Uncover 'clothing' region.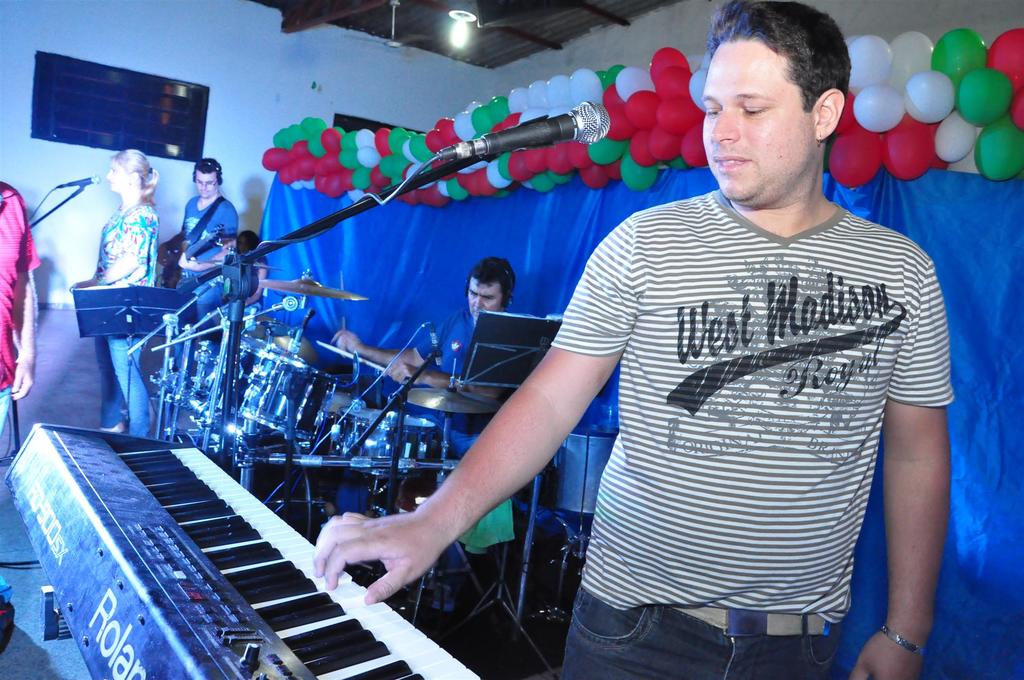
Uncovered: {"x1": 84, "y1": 200, "x2": 158, "y2": 450}.
